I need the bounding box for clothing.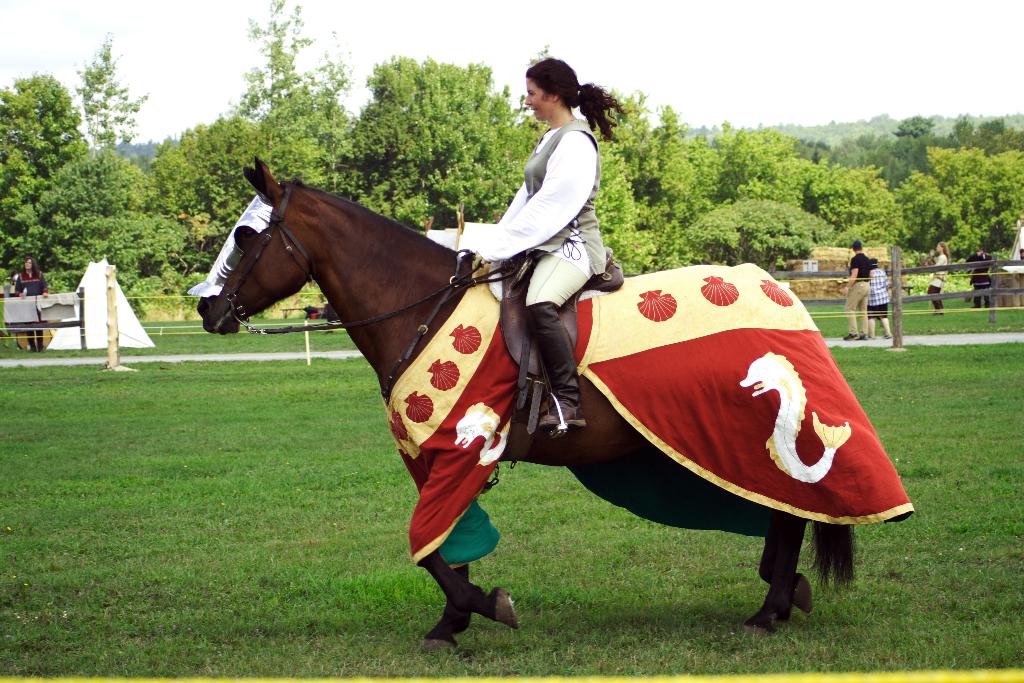
Here it is: locate(476, 122, 607, 282).
